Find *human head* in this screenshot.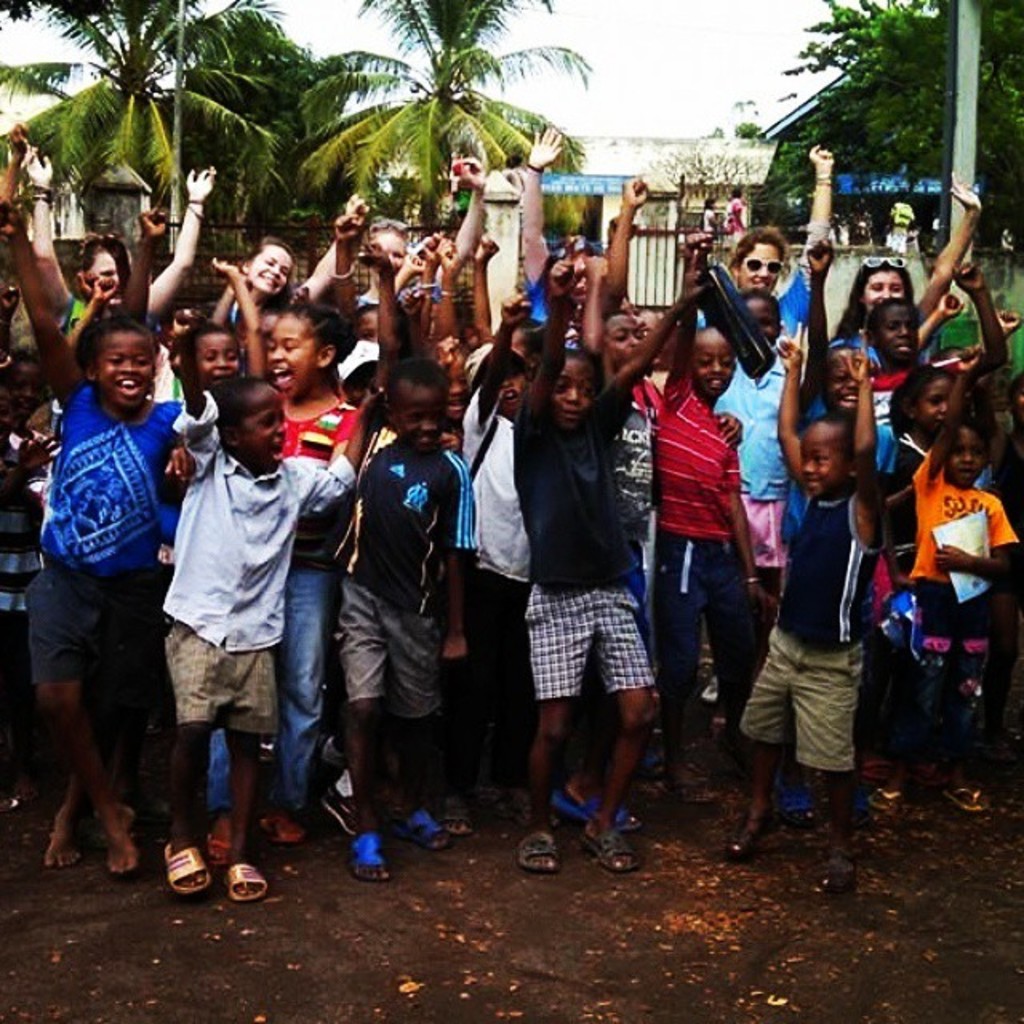
The bounding box for *human head* is crop(694, 326, 741, 398).
